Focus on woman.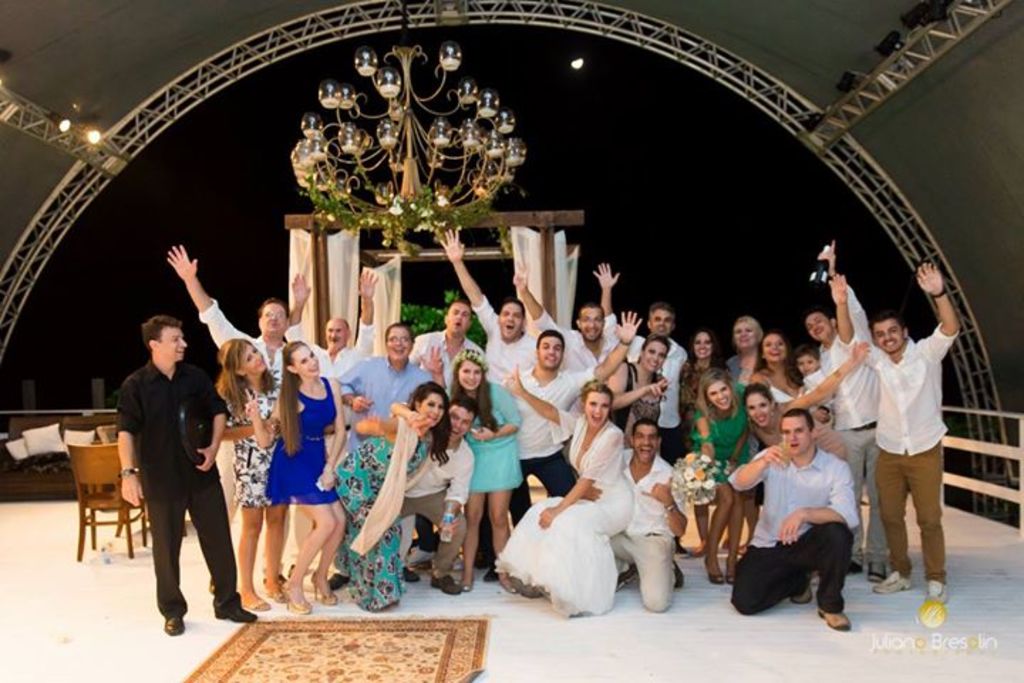
Focused at [512,388,666,618].
